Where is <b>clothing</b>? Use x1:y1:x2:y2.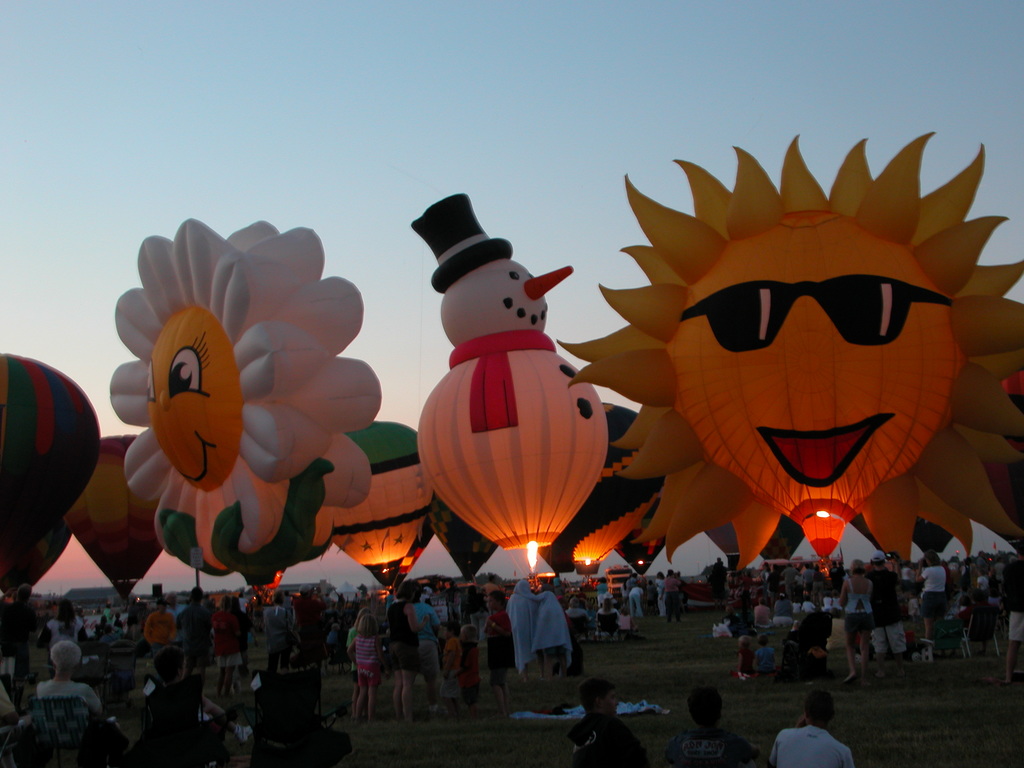
948:601:1000:638.
